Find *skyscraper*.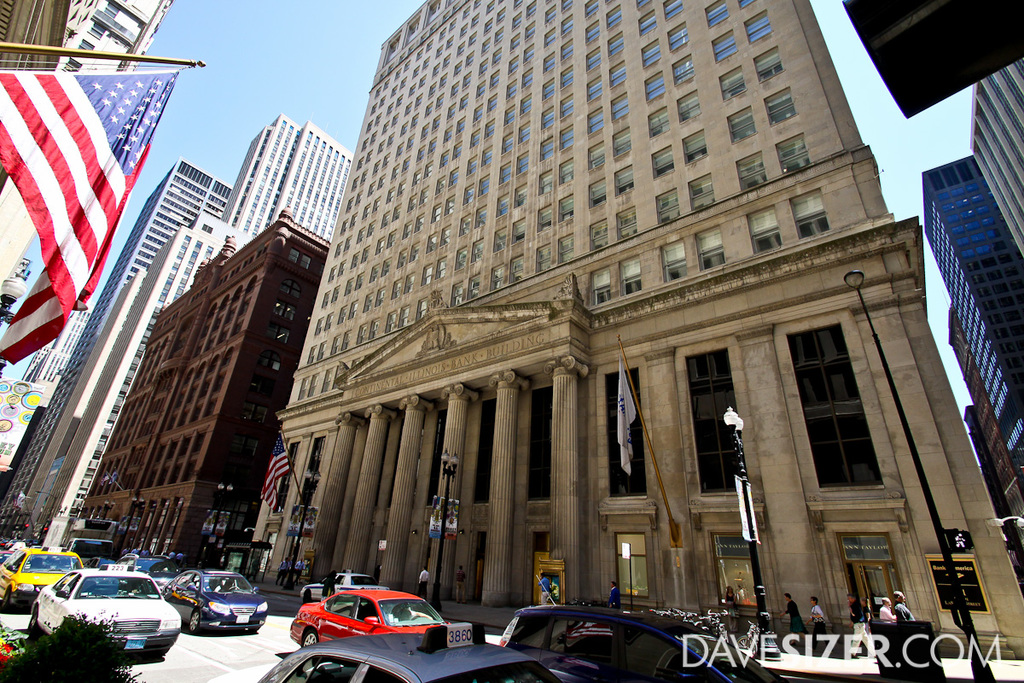
{"left": 0, "top": 157, "right": 234, "bottom": 532}.
